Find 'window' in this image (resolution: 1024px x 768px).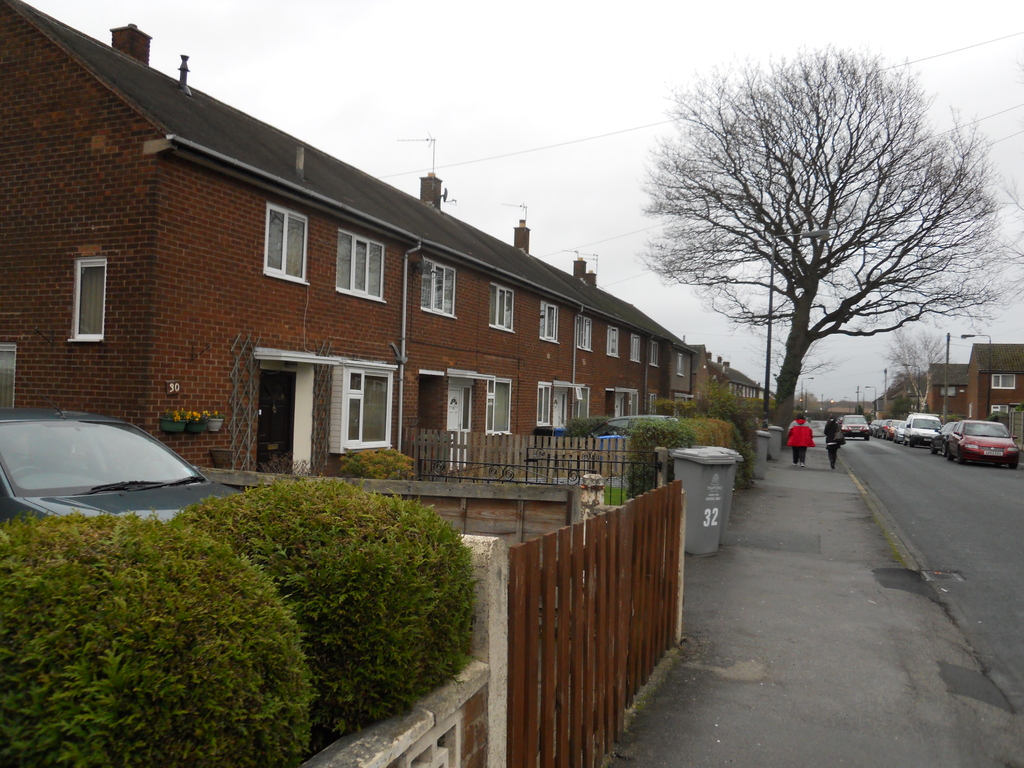
(x1=491, y1=285, x2=515, y2=332).
